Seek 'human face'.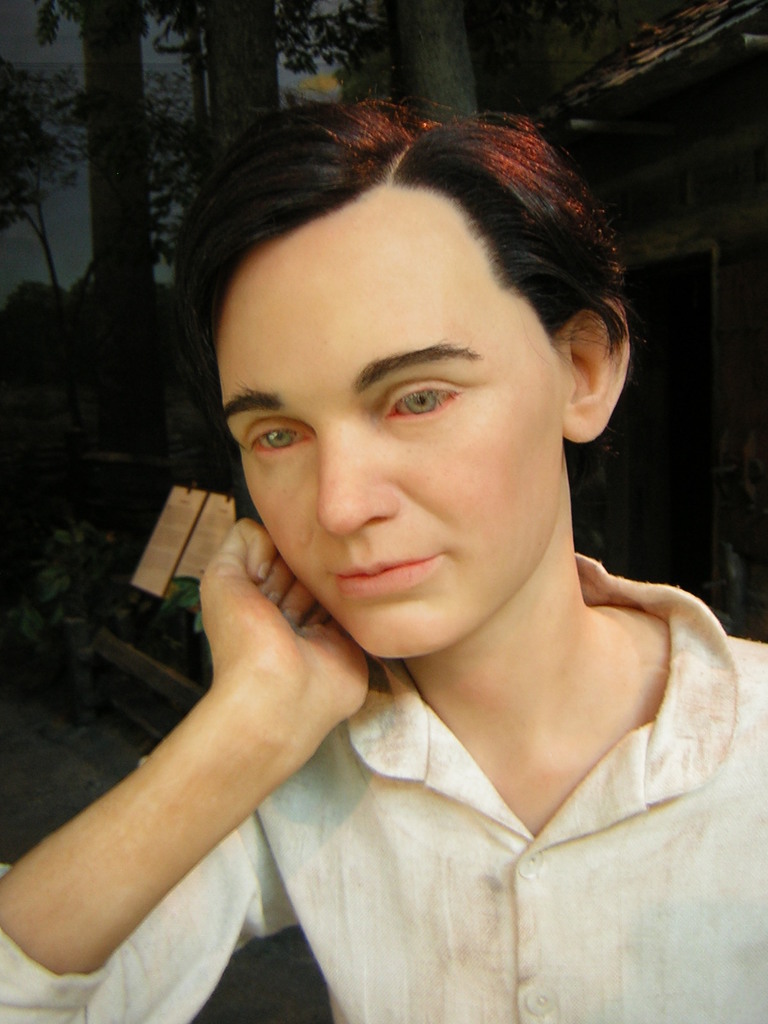
212/189/567/657.
